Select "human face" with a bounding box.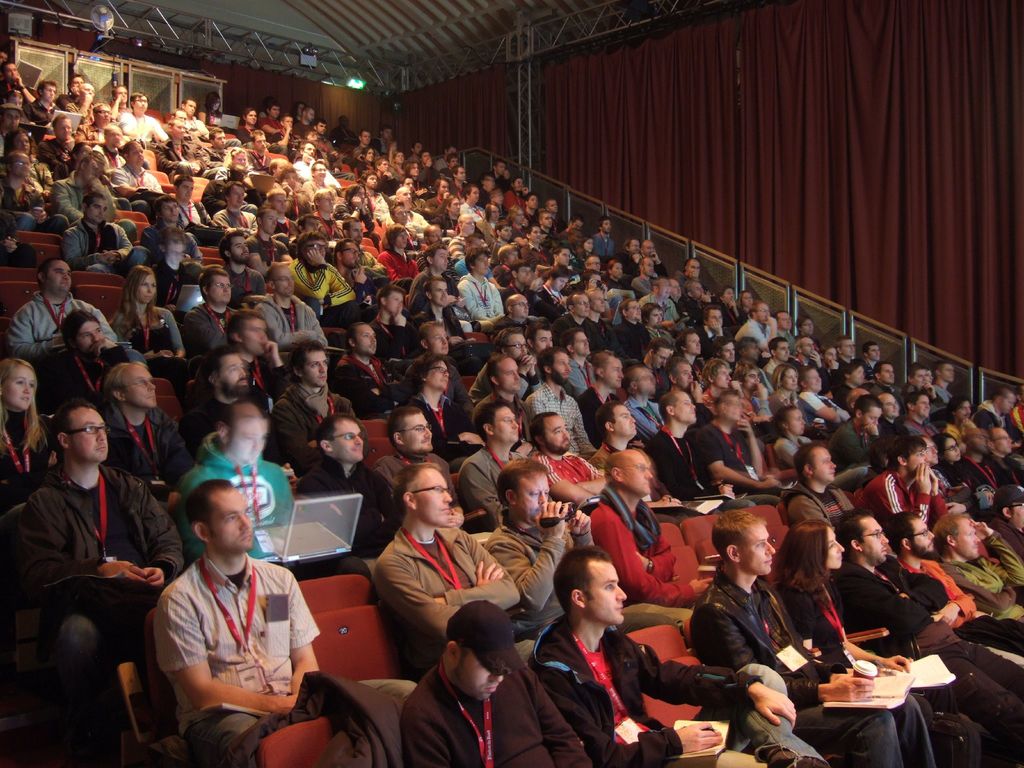
box=[5, 366, 35, 413].
